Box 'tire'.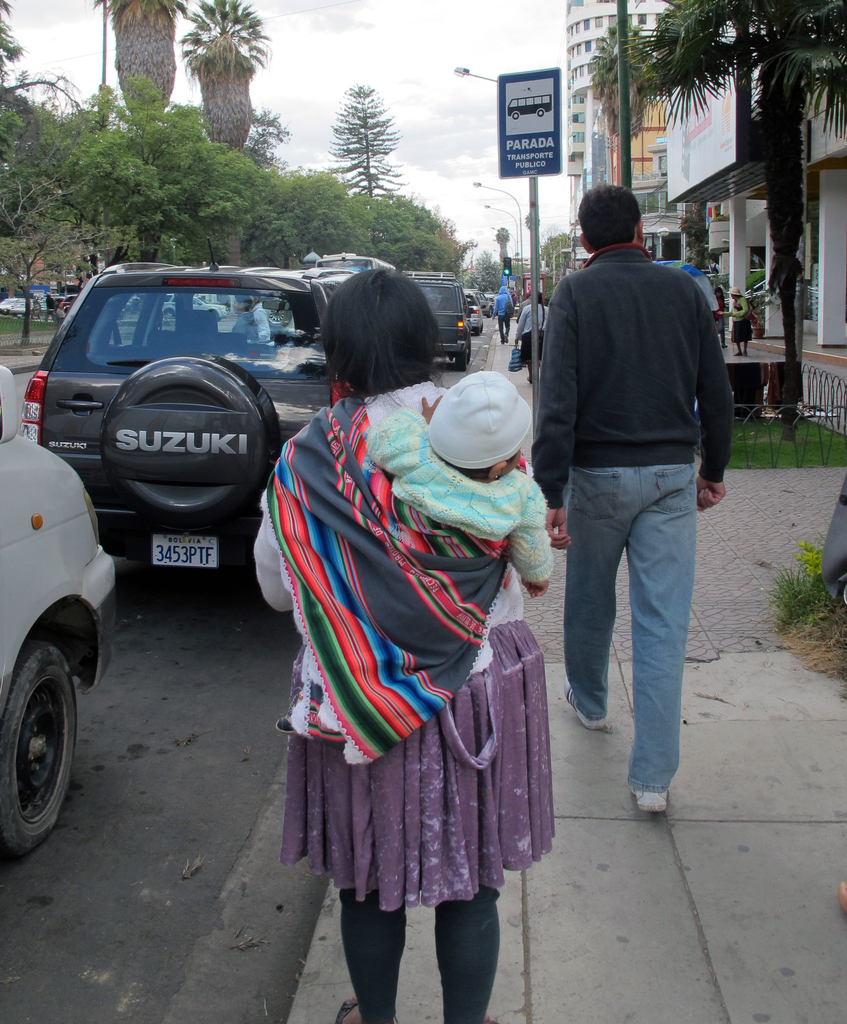
162,308,174,318.
